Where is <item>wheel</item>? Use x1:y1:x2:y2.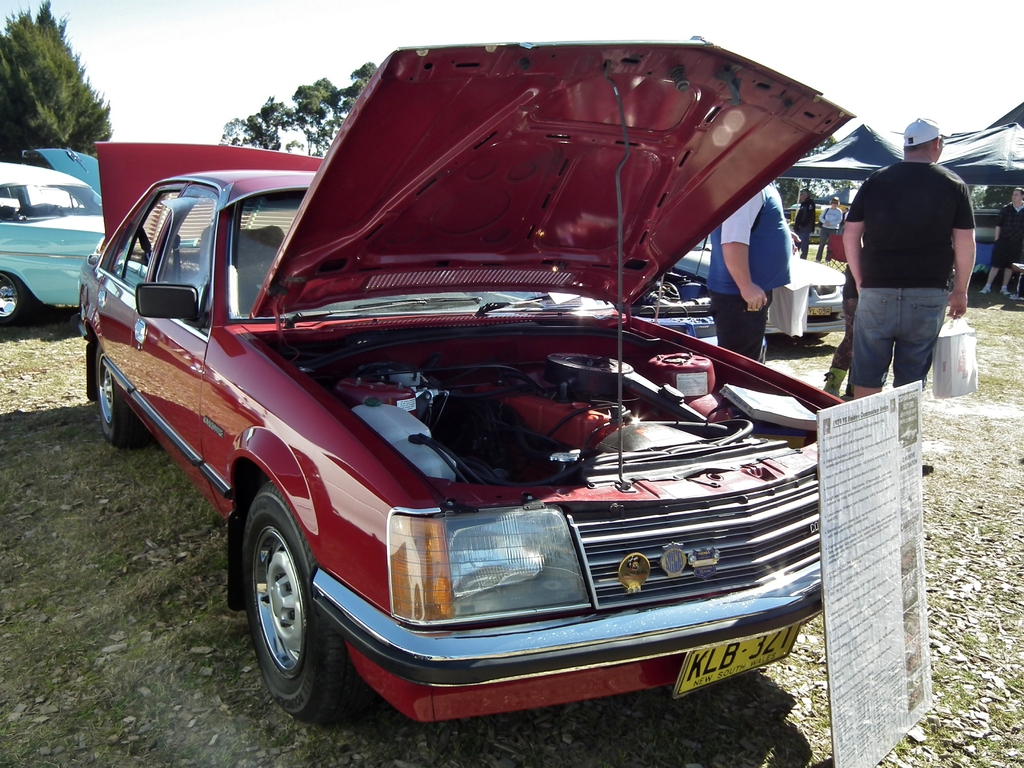
90:342:142:442.
